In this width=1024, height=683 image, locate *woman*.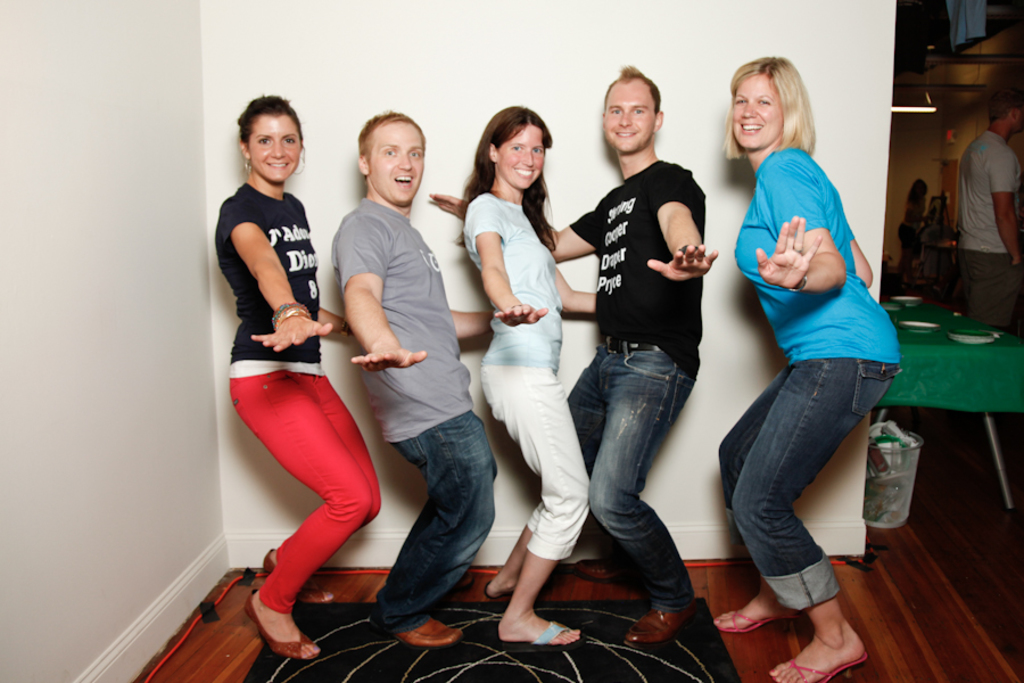
Bounding box: l=212, t=91, r=354, b=660.
